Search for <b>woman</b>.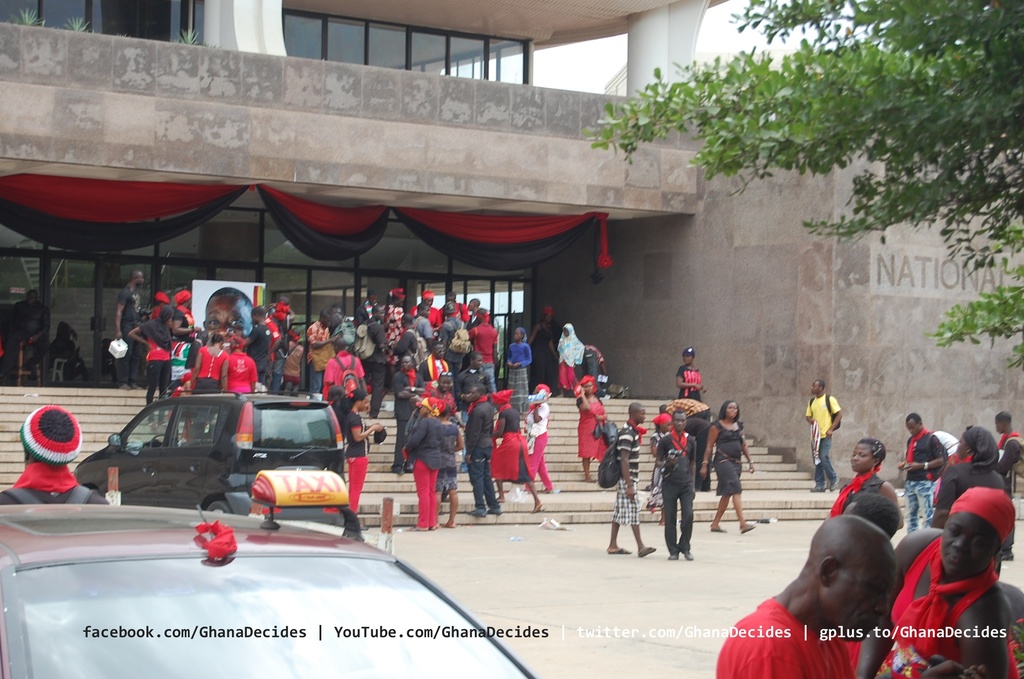
Found at box=[488, 387, 545, 516].
